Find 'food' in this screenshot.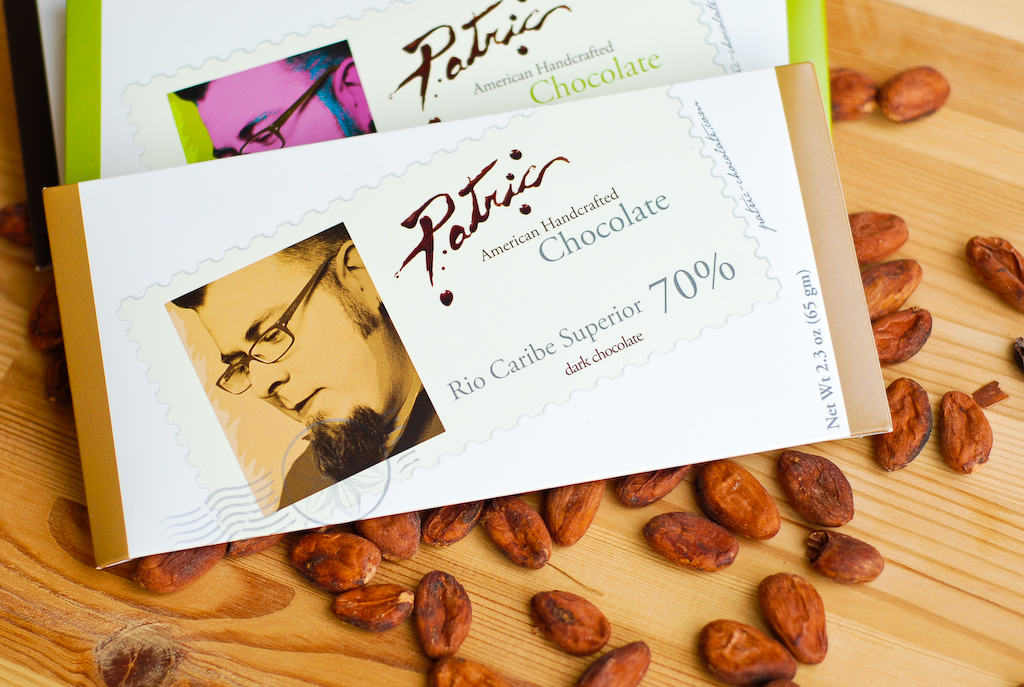
The bounding box for 'food' is Rect(829, 66, 881, 122).
